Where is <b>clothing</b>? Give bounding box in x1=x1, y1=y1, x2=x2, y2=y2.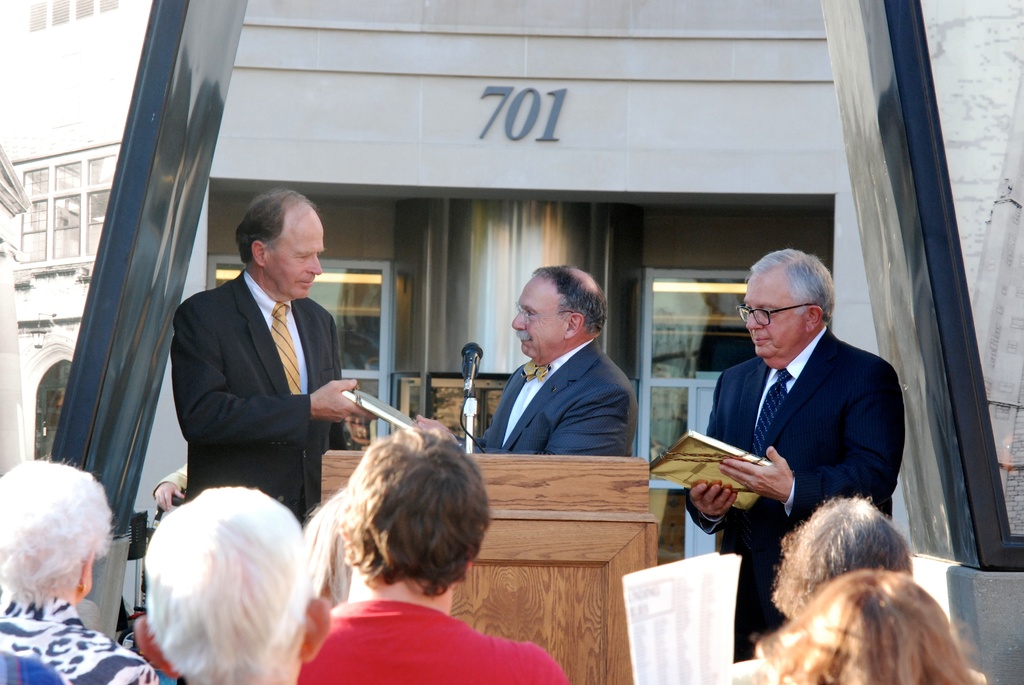
x1=0, y1=597, x2=164, y2=684.
